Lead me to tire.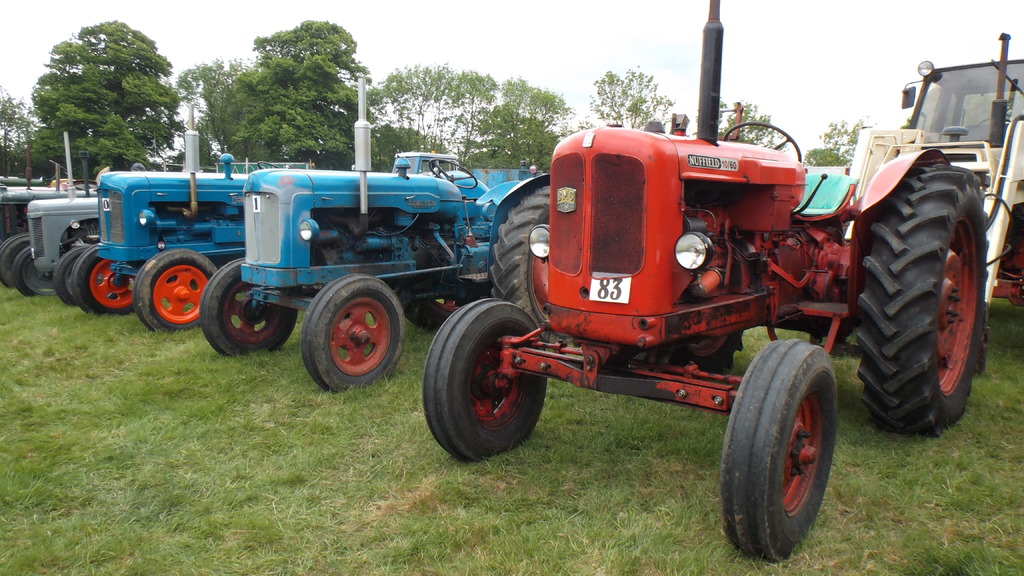
Lead to (301, 273, 404, 394).
